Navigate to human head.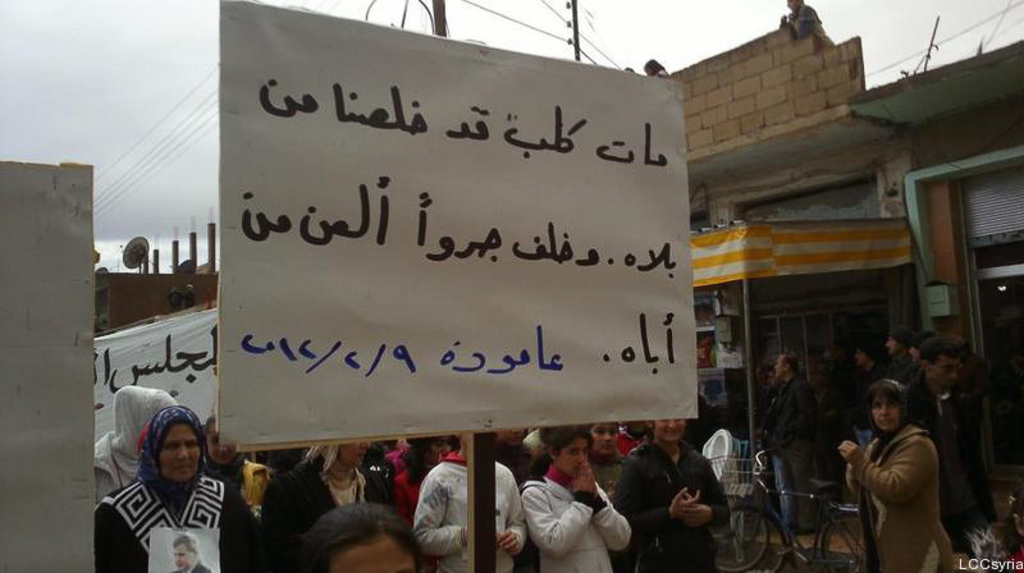
Navigation target: locate(773, 356, 800, 377).
